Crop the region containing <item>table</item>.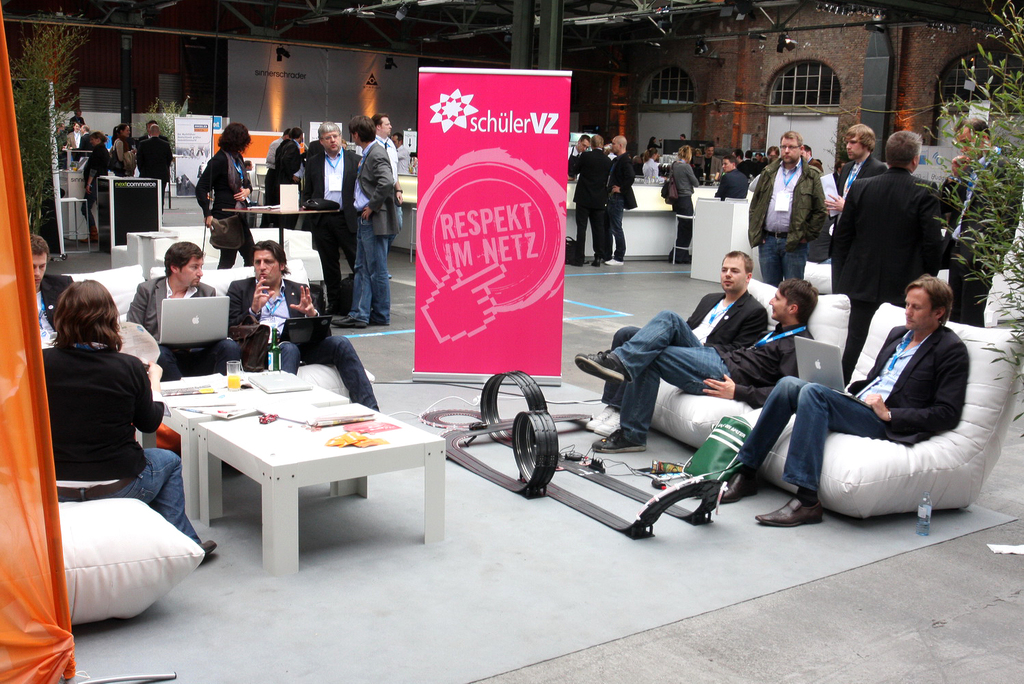
Crop region: box=[142, 380, 348, 522].
